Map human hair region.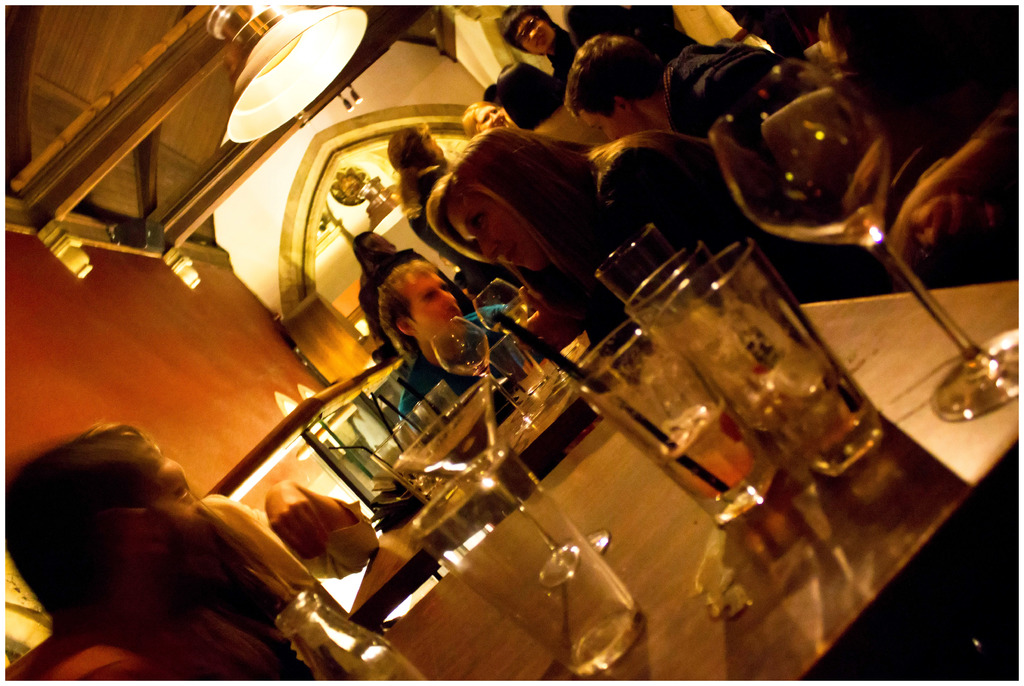
Mapped to 384 120 455 216.
